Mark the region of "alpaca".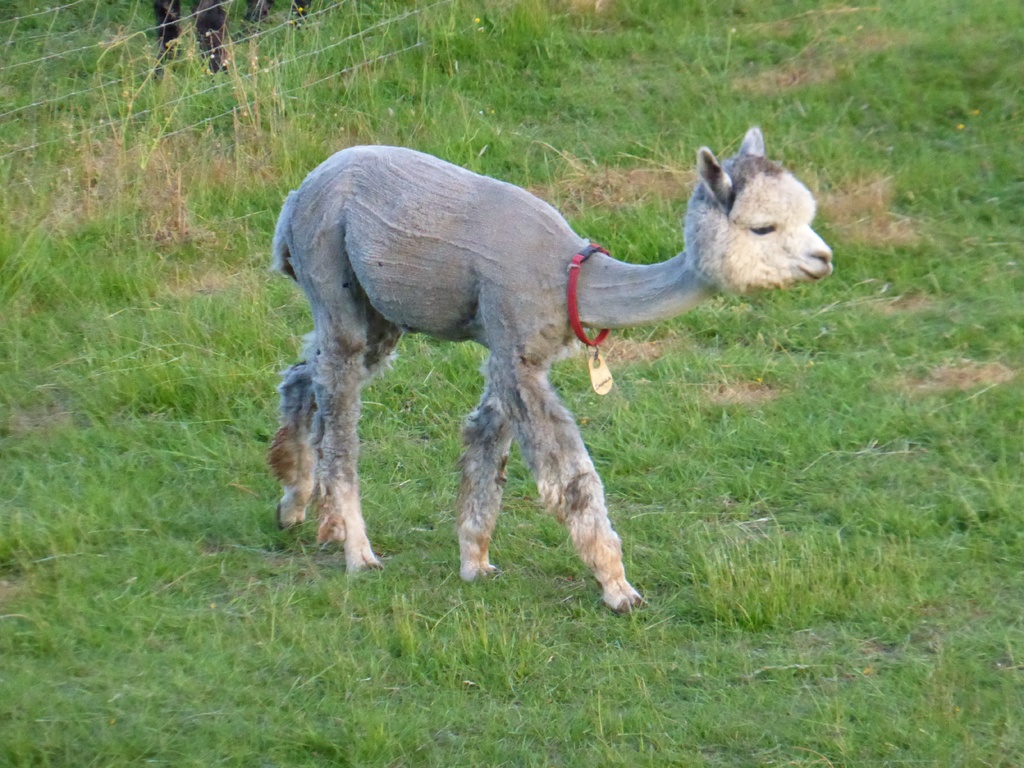
Region: locate(264, 124, 835, 616).
